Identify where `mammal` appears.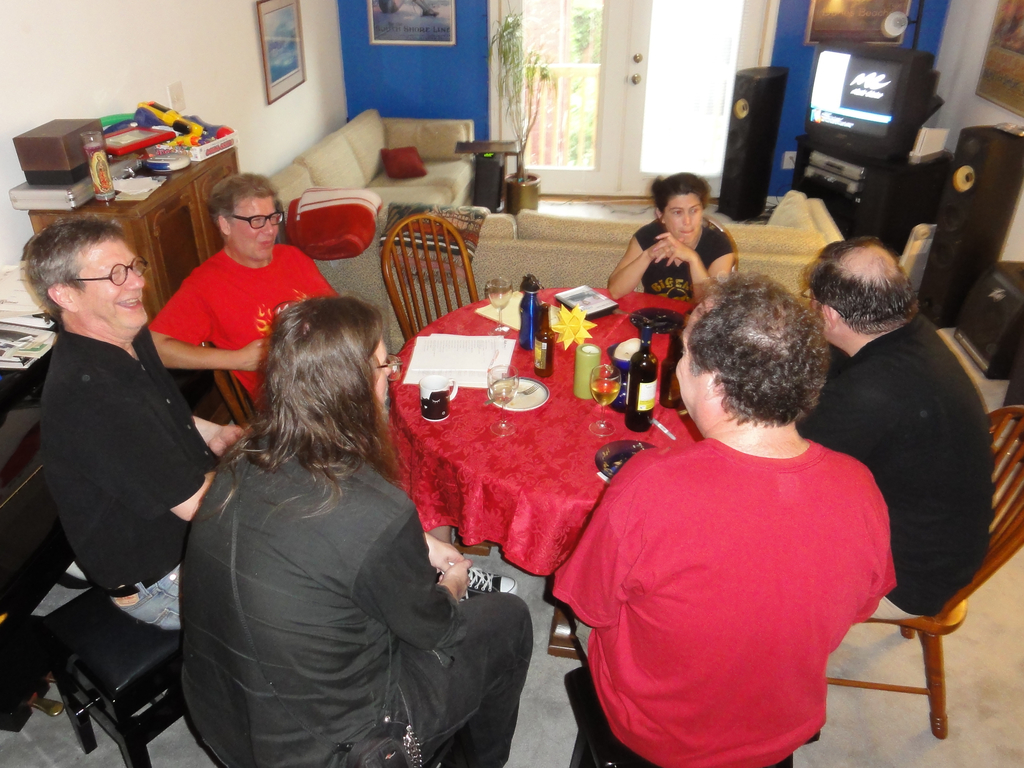
Appears at bbox(15, 211, 244, 631).
